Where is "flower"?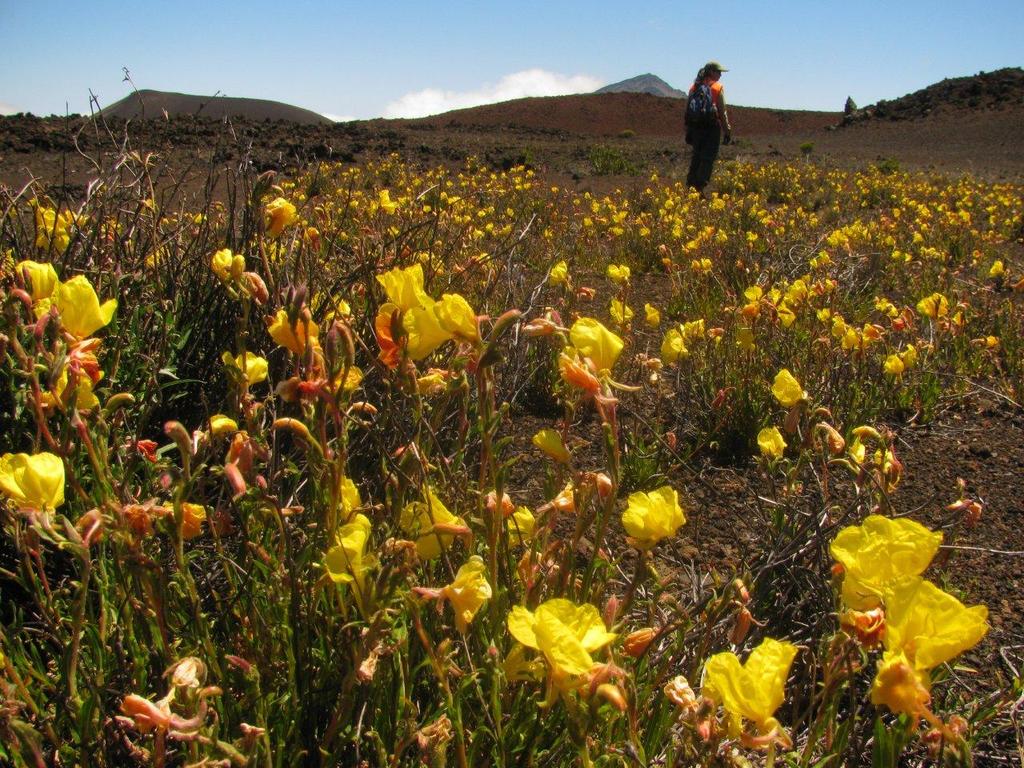
<region>14, 261, 58, 314</region>.
